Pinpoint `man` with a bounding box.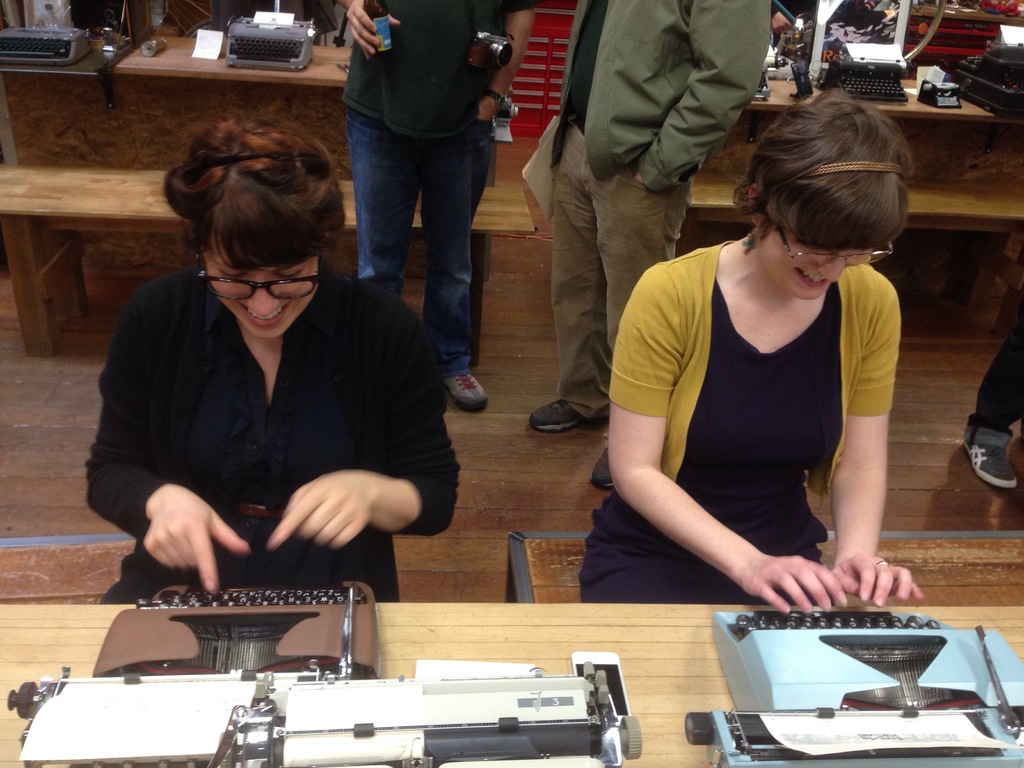
<bbox>318, 0, 513, 444</bbox>.
